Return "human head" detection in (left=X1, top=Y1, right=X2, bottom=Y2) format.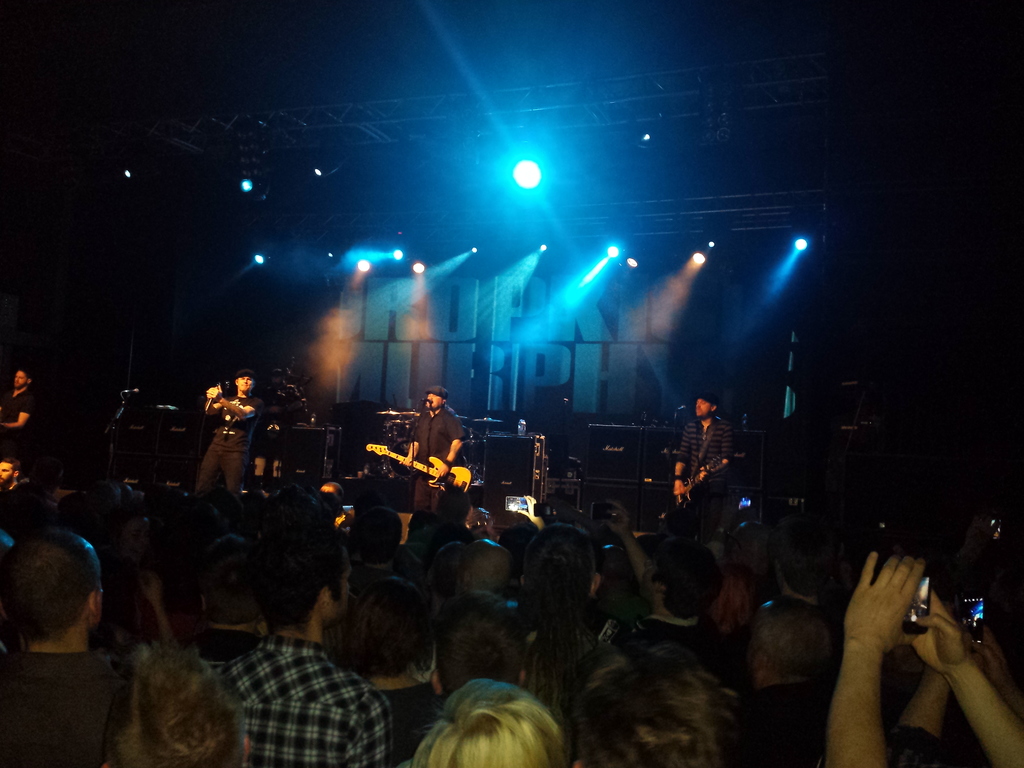
(left=641, top=533, right=726, bottom=611).
